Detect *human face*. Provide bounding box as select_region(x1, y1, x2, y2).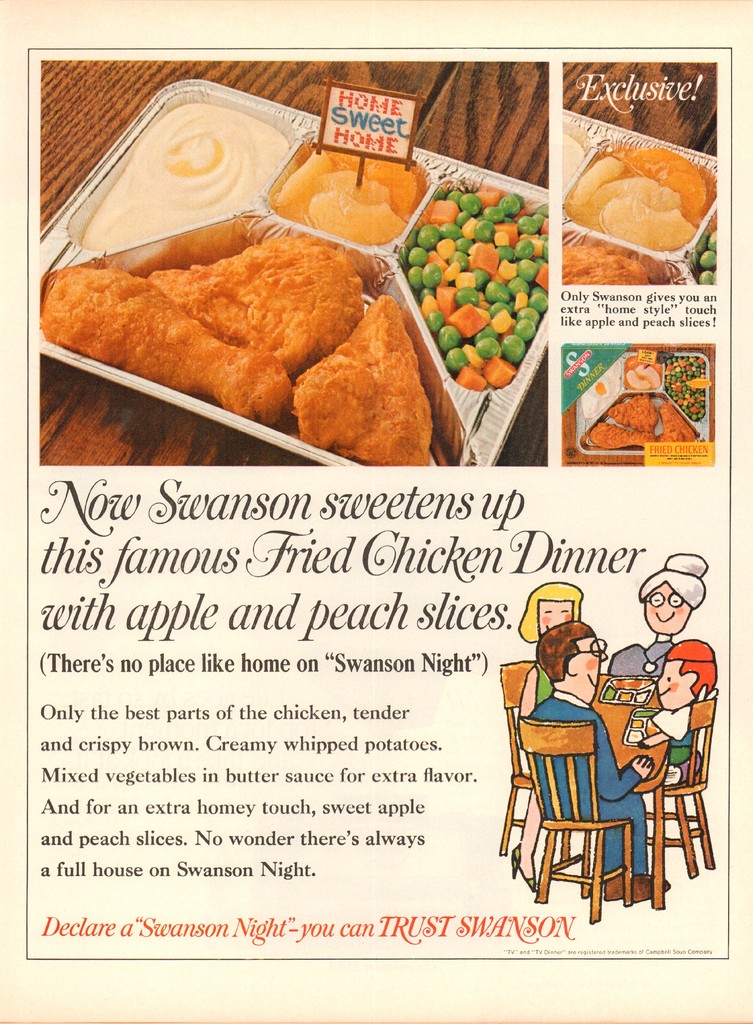
select_region(645, 581, 690, 632).
